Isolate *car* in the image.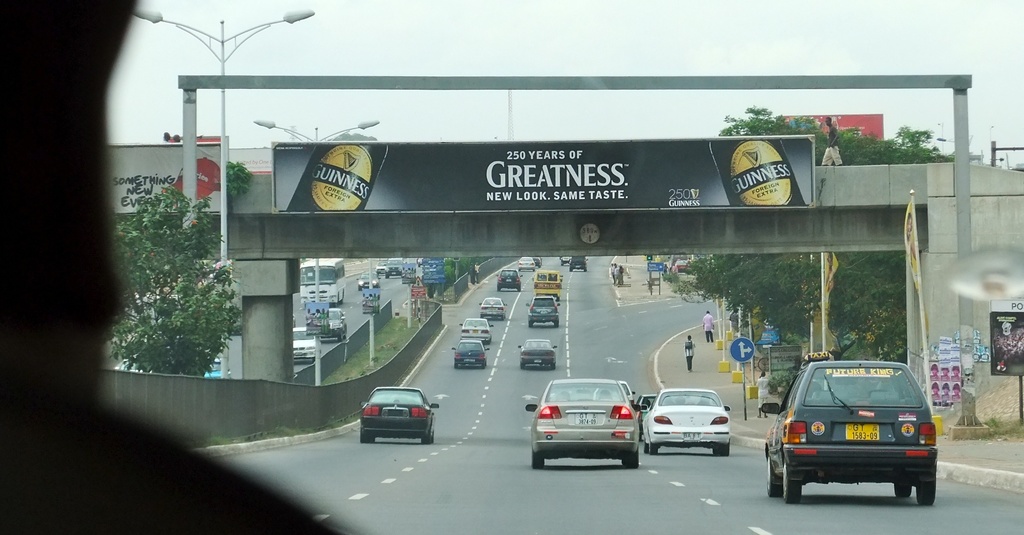
Isolated region: box=[646, 383, 734, 453].
